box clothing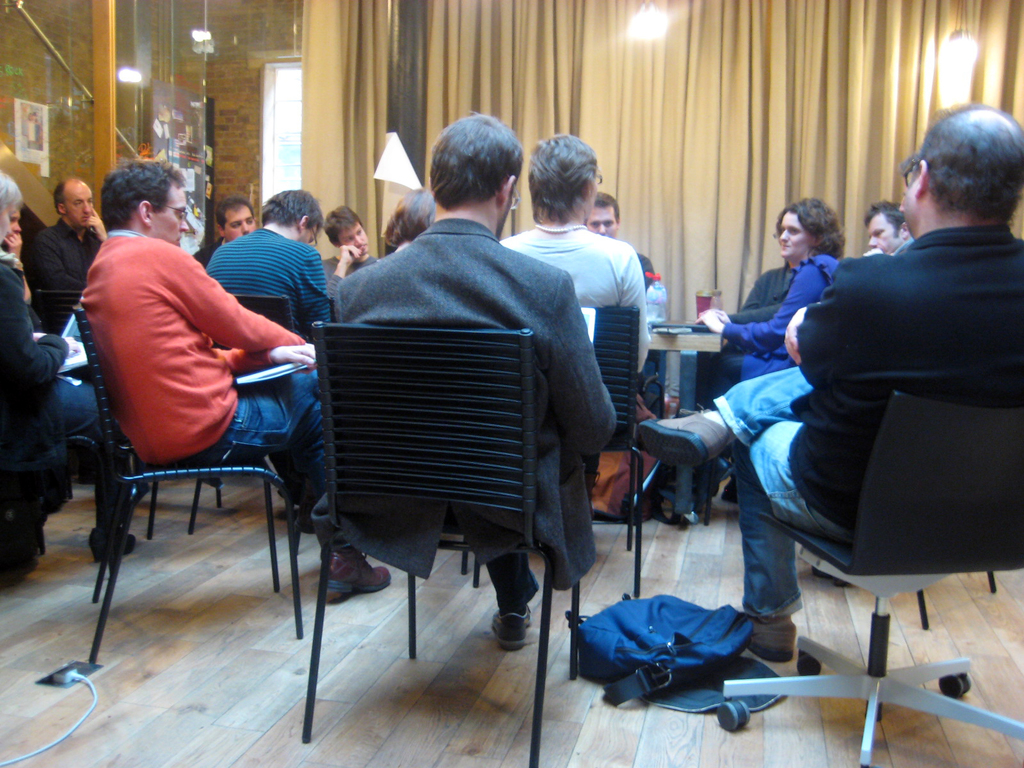
<bbox>705, 223, 1023, 614</bbox>
